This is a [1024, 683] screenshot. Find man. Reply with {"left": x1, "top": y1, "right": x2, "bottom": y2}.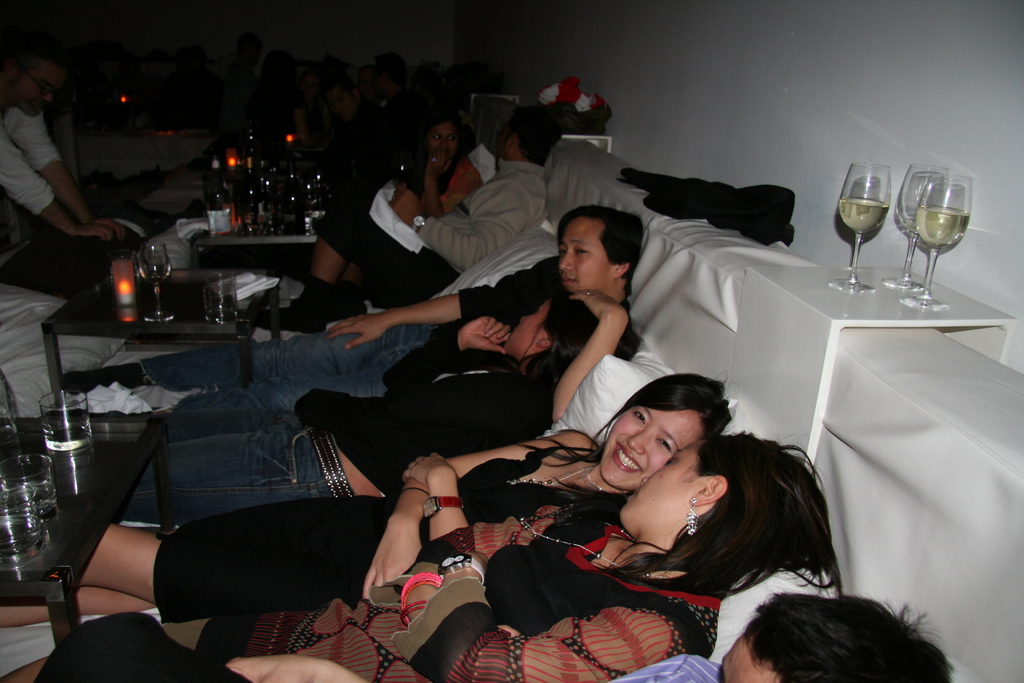
{"left": 273, "top": 102, "right": 566, "bottom": 332}.
